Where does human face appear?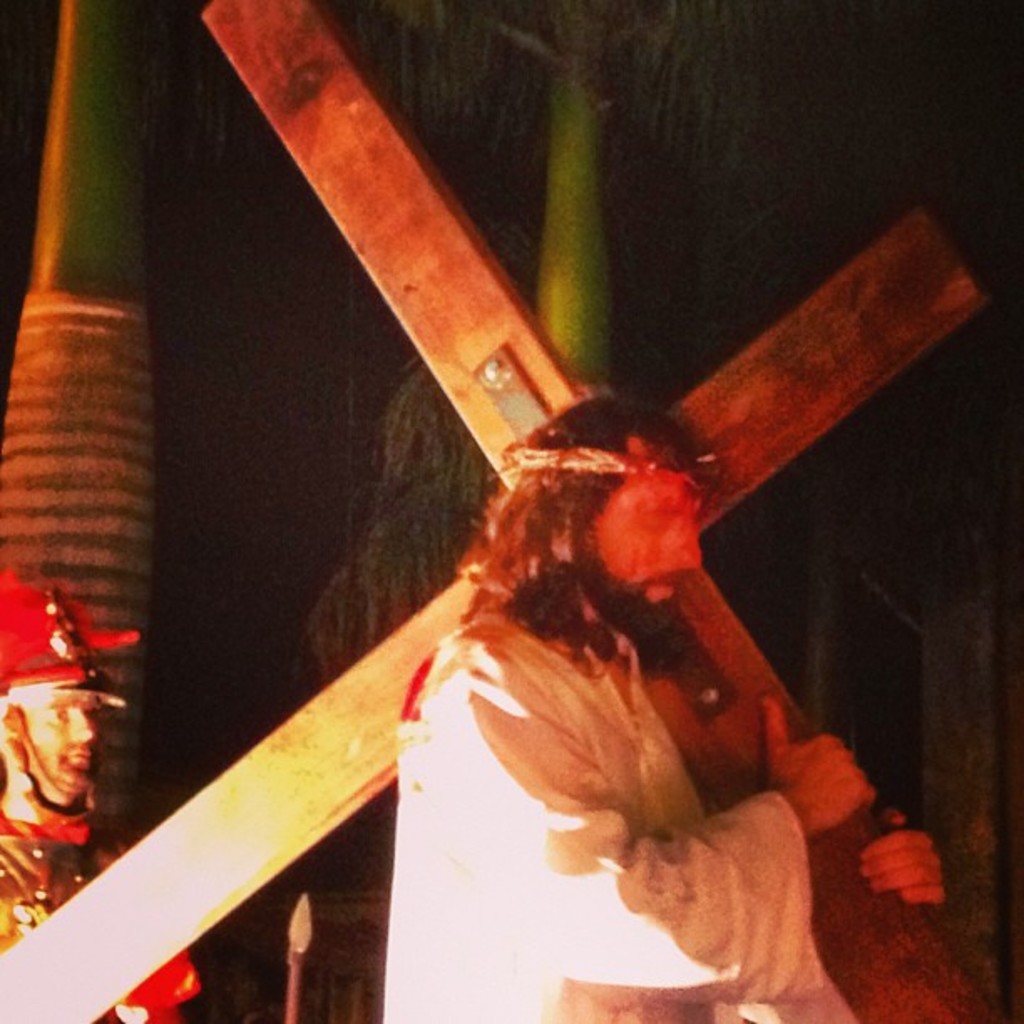
Appears at select_region(599, 463, 714, 614).
